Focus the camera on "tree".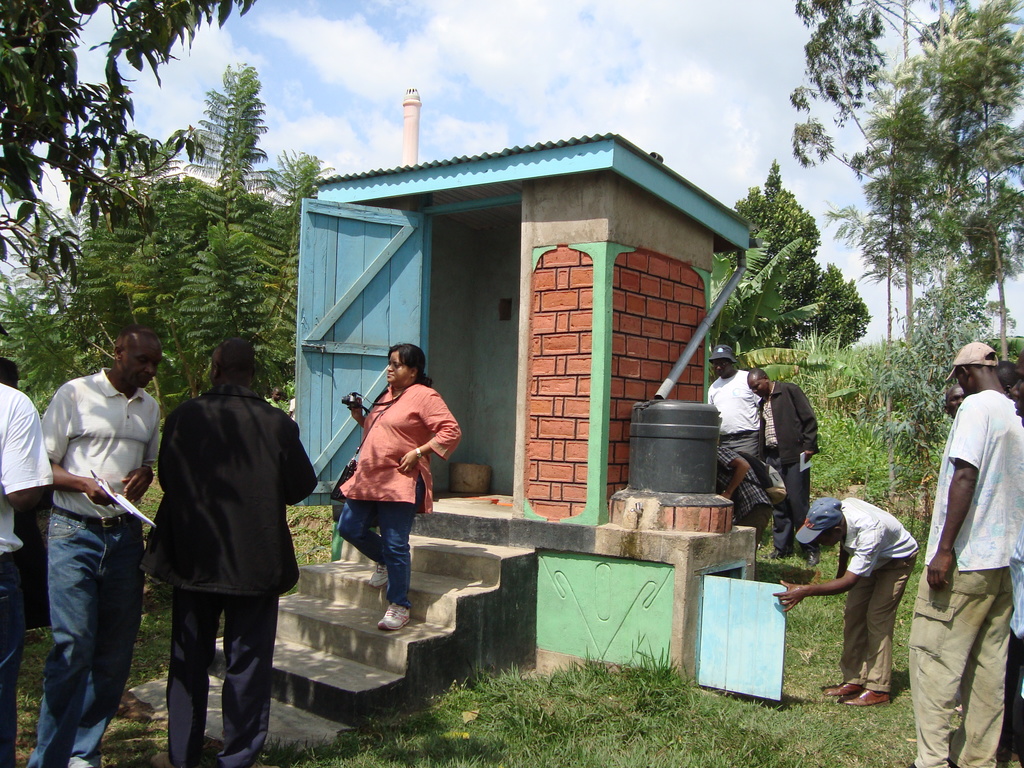
Focus region: <region>793, 0, 913, 355</region>.
